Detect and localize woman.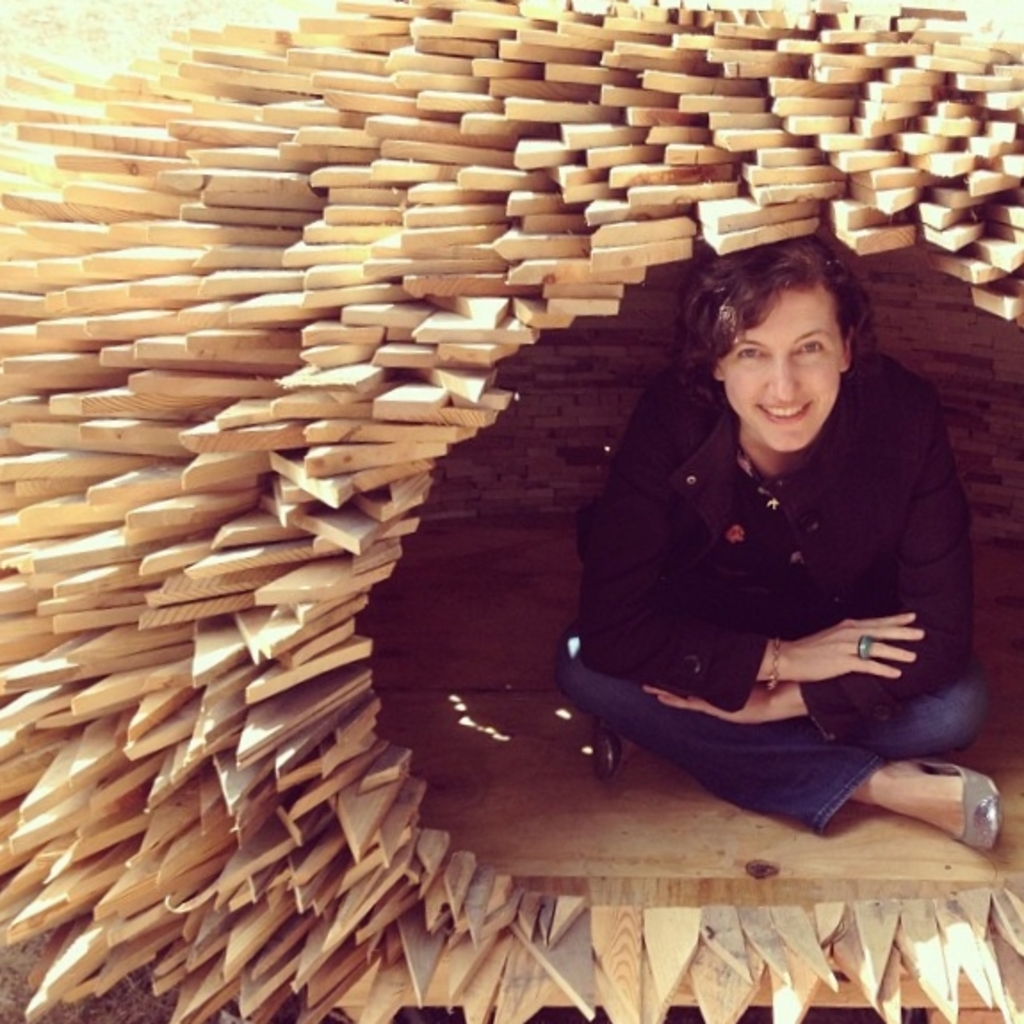
Localized at <box>545,215,999,862</box>.
